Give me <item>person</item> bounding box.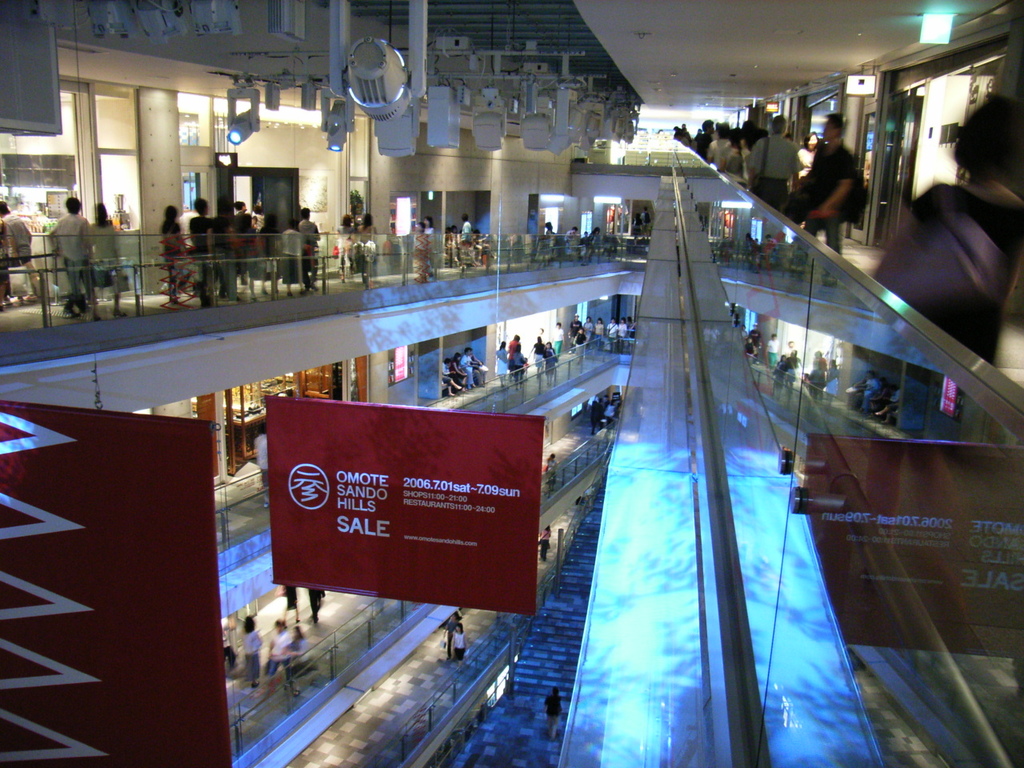
[x1=253, y1=425, x2=270, y2=505].
